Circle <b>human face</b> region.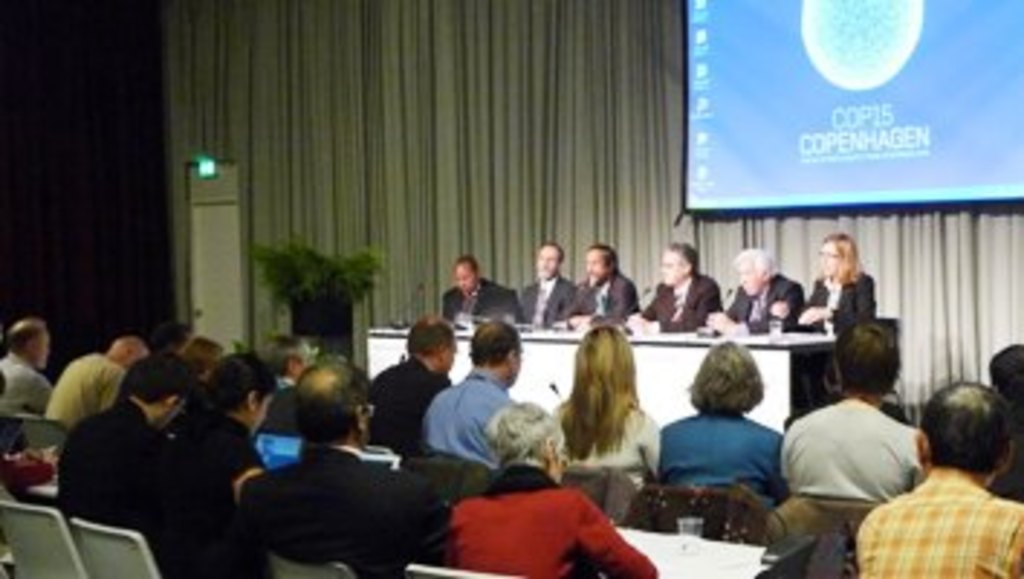
Region: box(454, 261, 474, 287).
